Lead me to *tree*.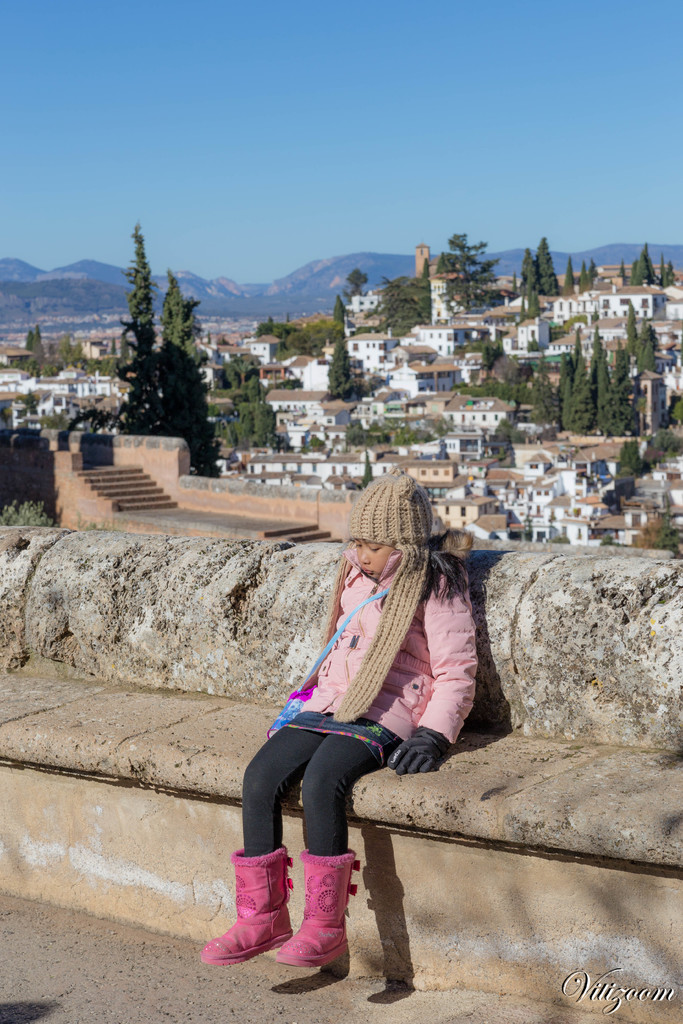
Lead to <box>12,312,121,402</box>.
